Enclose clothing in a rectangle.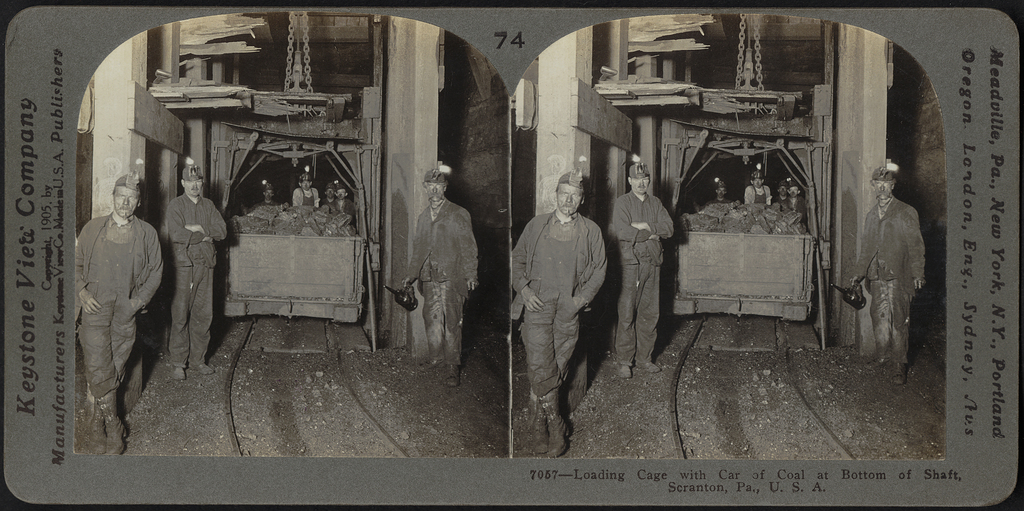
167:194:228:368.
